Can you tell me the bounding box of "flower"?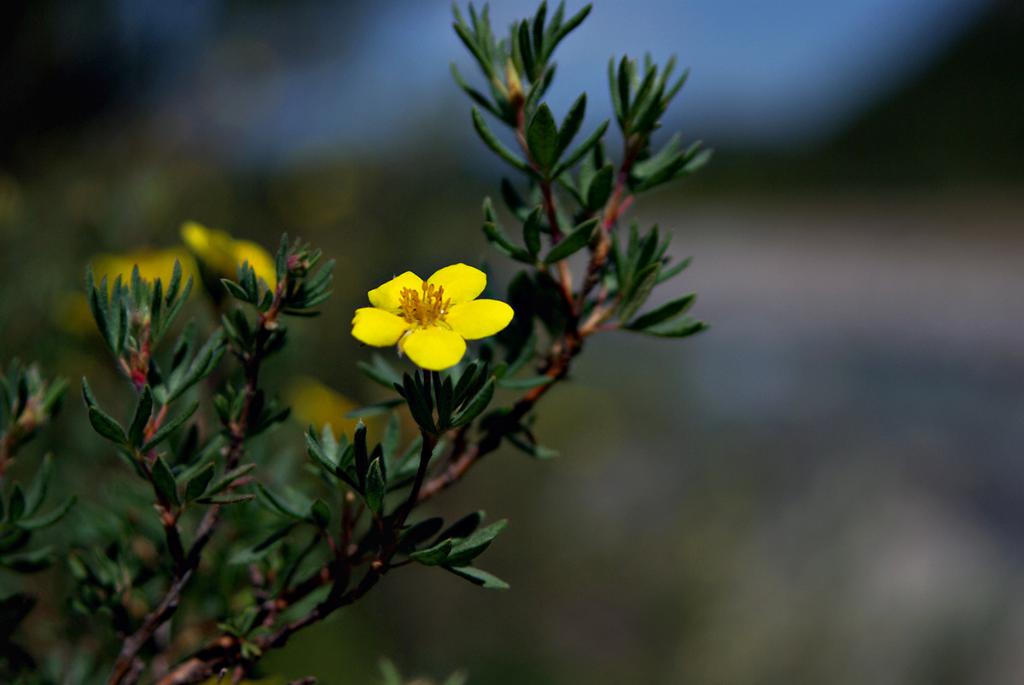
locate(91, 245, 216, 305).
